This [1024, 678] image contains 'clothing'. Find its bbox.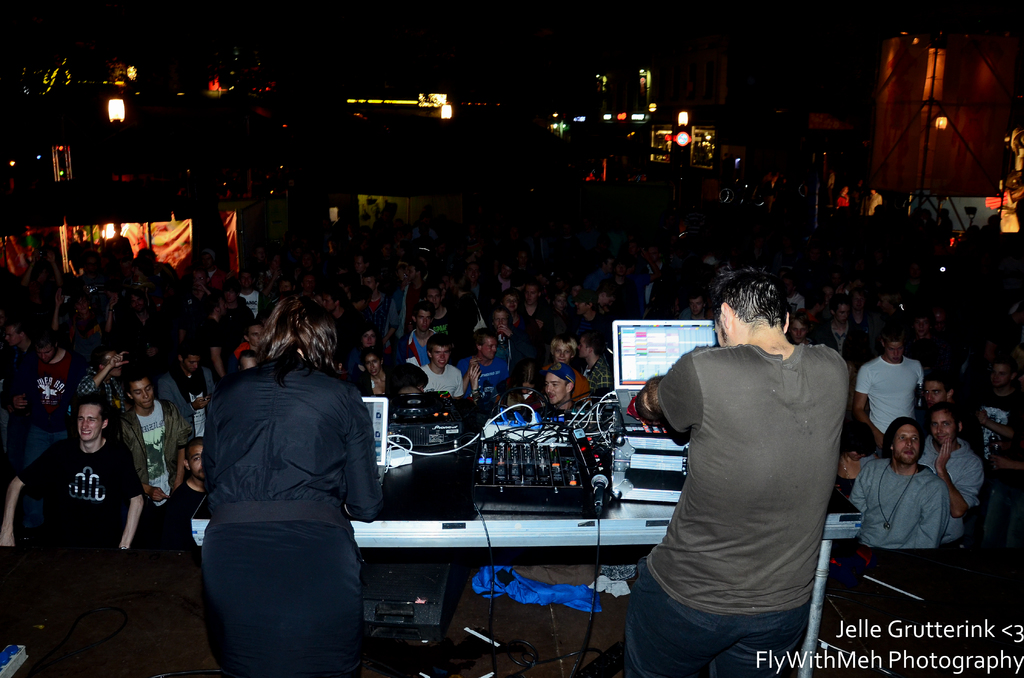
[x1=417, y1=350, x2=465, y2=401].
